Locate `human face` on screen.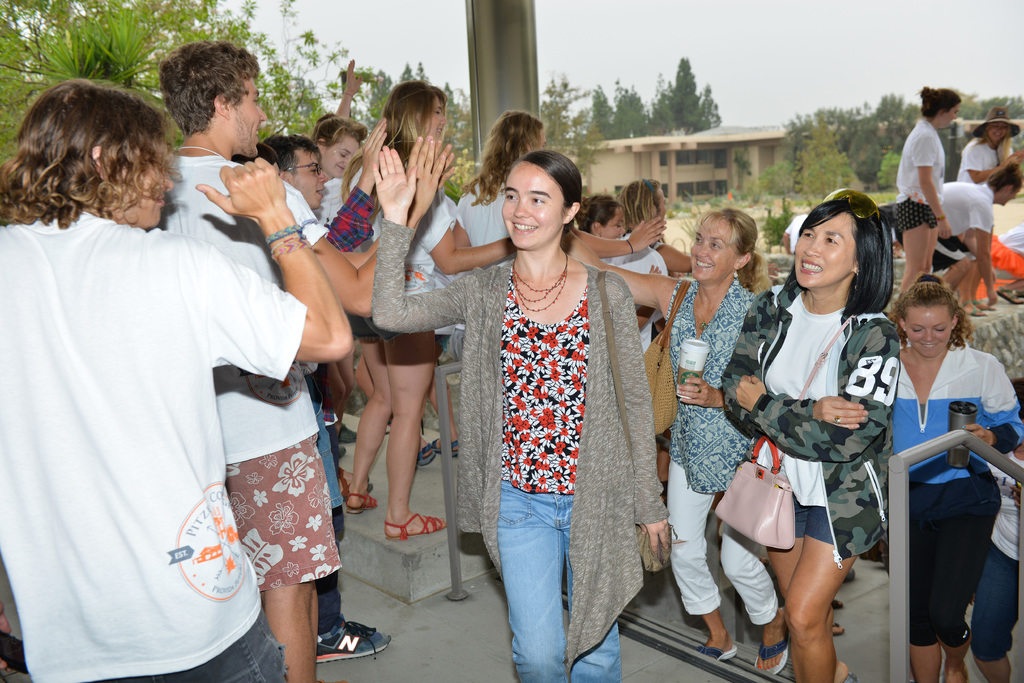
On screen at [x1=519, y1=125, x2=543, y2=152].
